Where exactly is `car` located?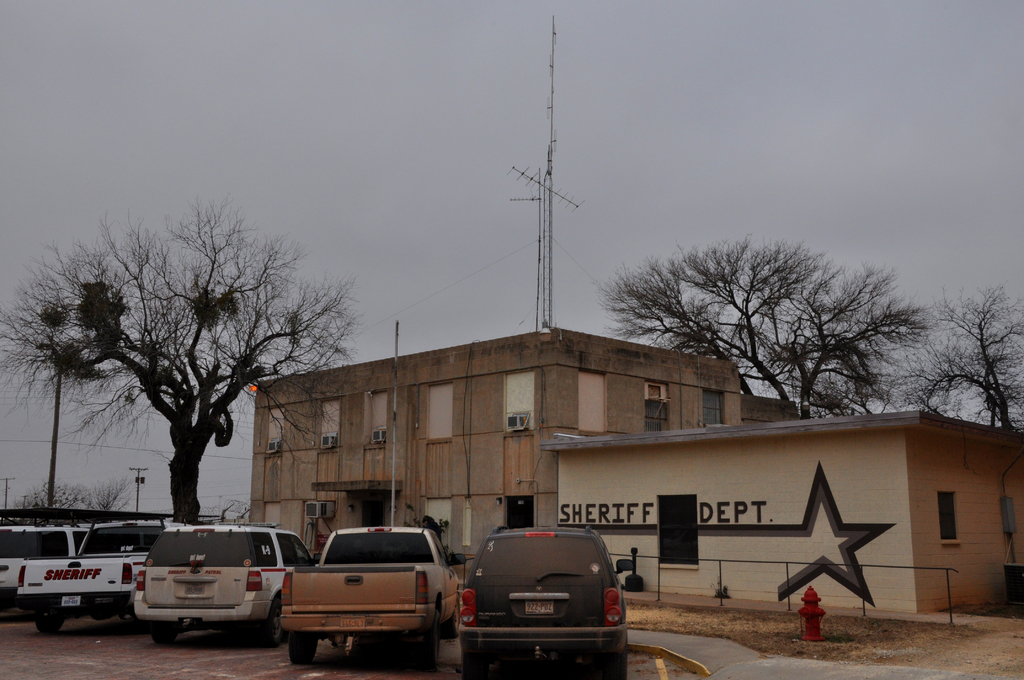
Its bounding box is l=134, t=516, r=321, b=647.
